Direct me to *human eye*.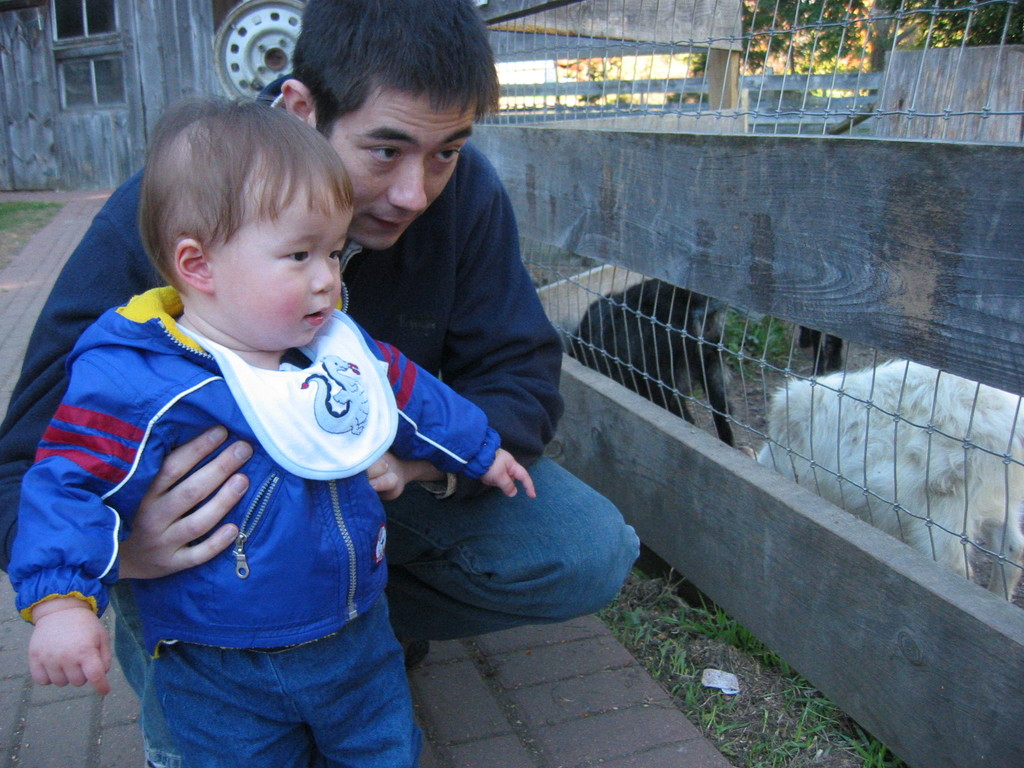
Direction: (430,145,459,164).
